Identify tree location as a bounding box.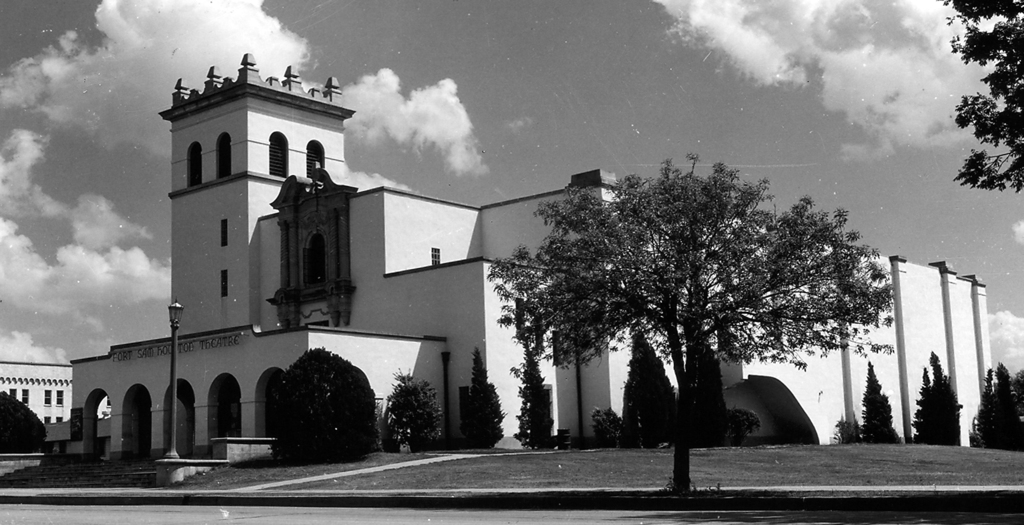
[970,356,1023,453].
